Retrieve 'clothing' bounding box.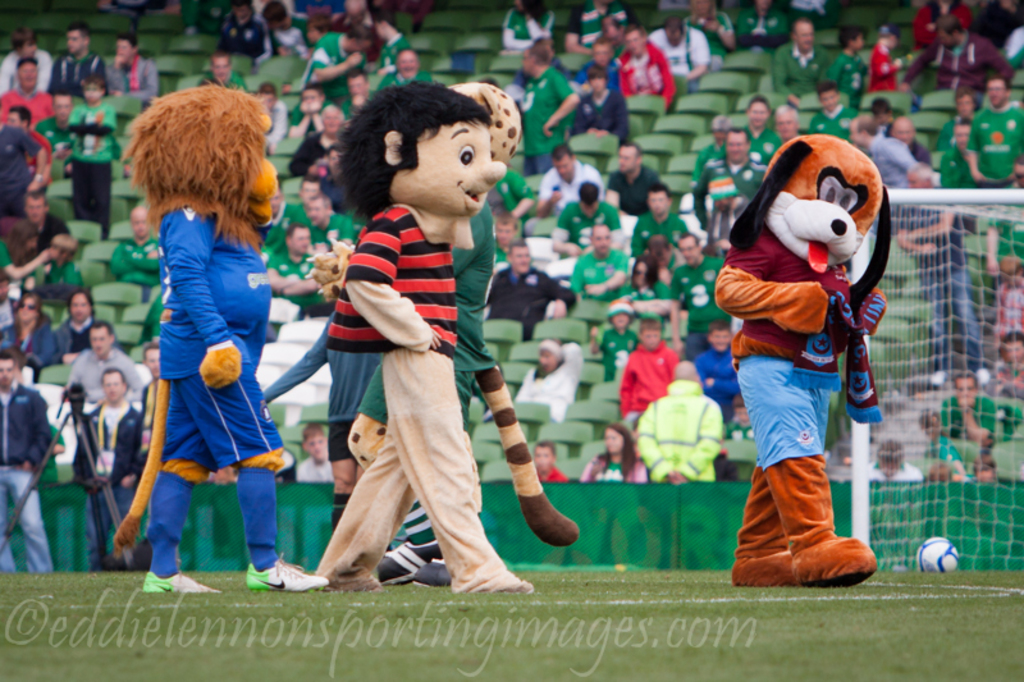
Bounding box: select_region(634, 376, 723, 484).
